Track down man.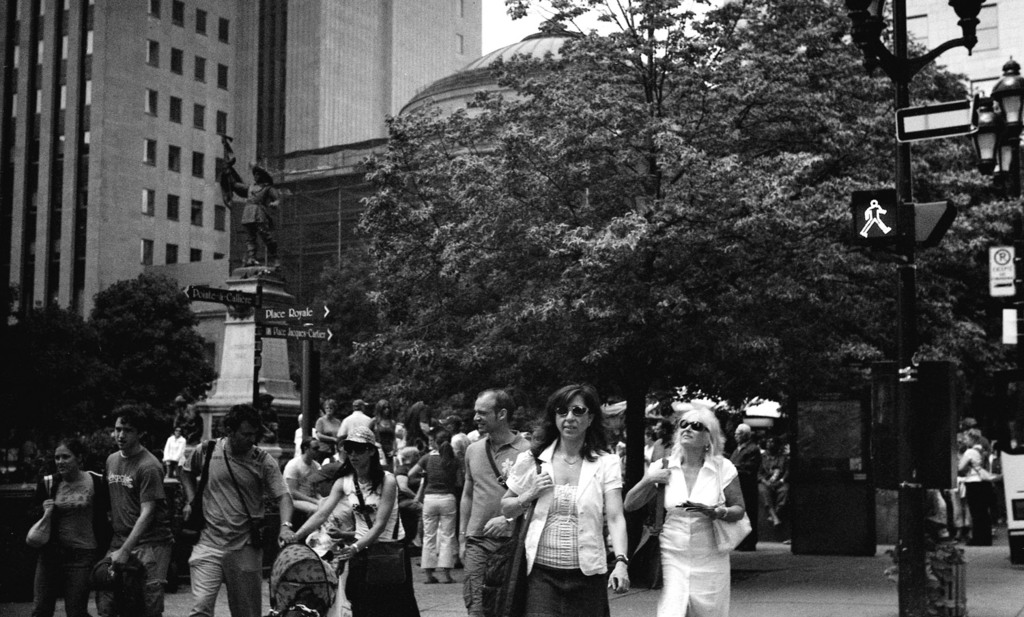
Tracked to 284,438,326,529.
